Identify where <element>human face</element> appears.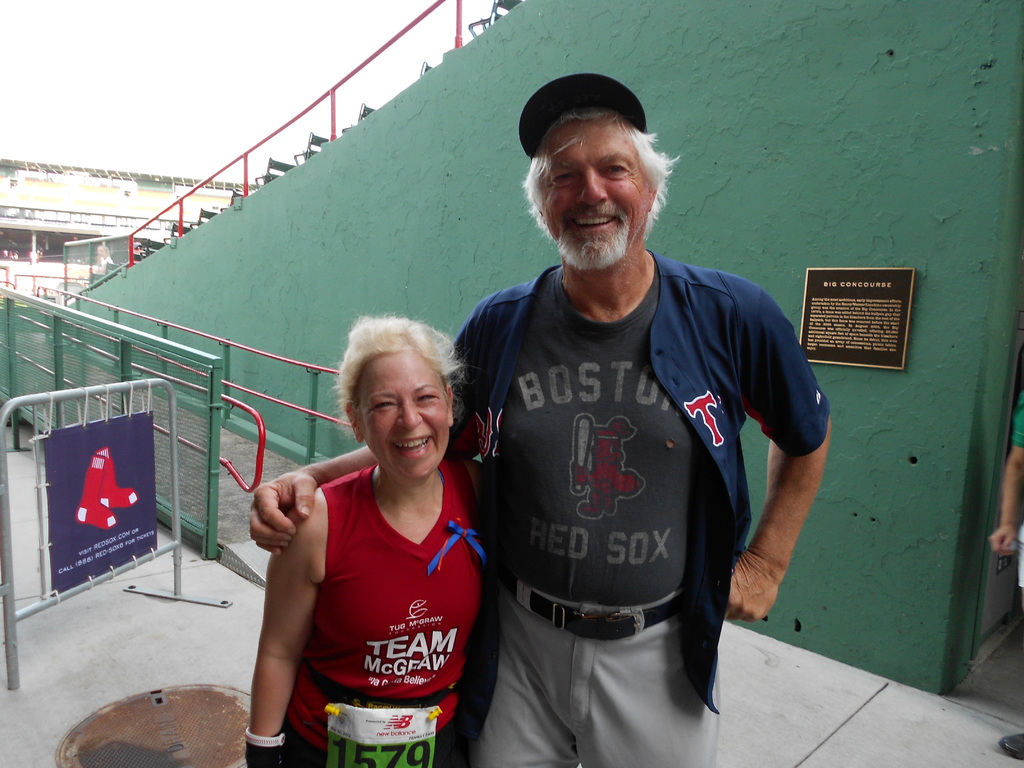
Appears at 365/349/453/476.
